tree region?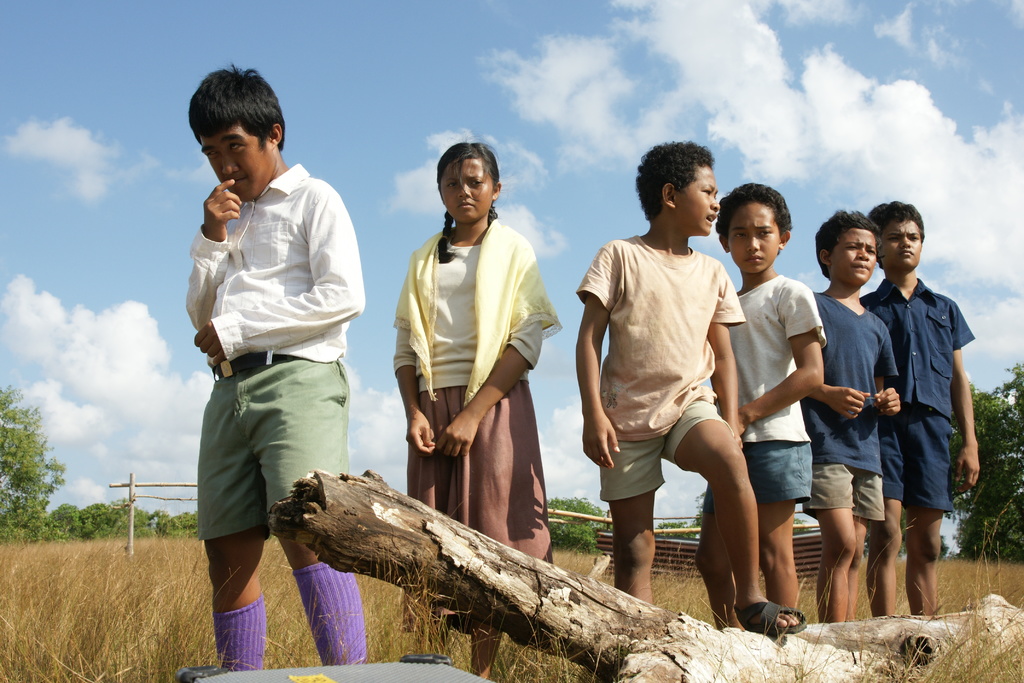
crop(937, 358, 1023, 579)
